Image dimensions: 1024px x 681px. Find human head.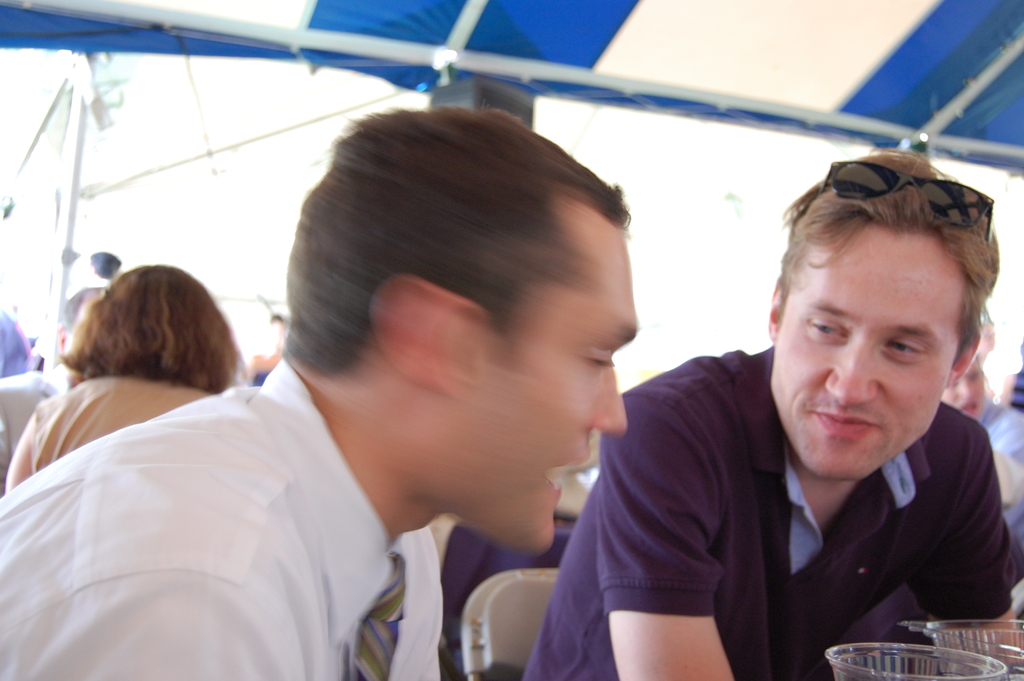
bbox=[84, 250, 123, 284].
